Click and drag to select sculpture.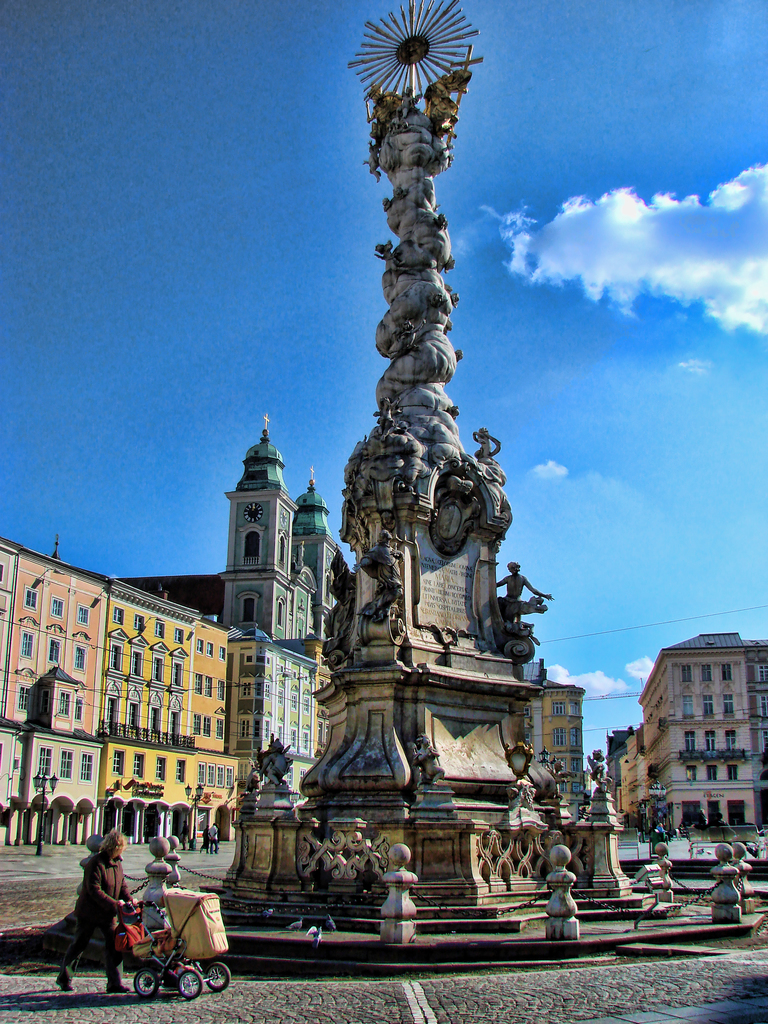
Selection: box(578, 746, 613, 786).
